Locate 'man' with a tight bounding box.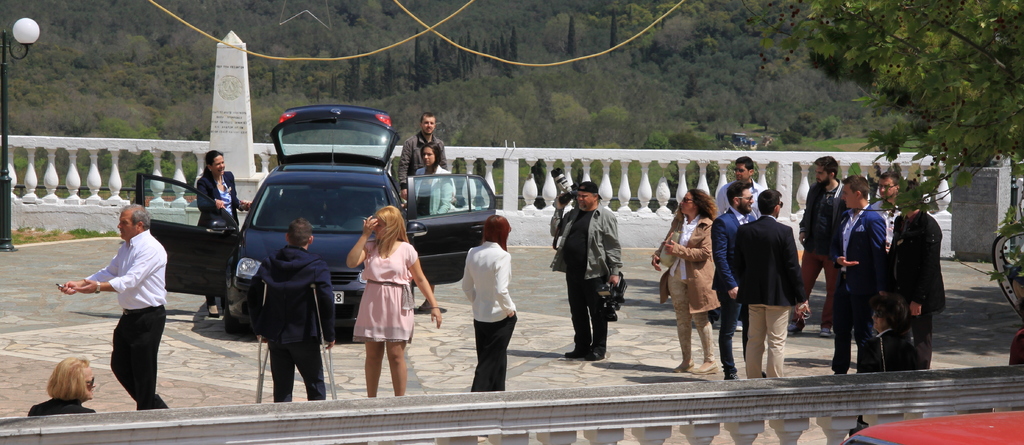
(831,170,884,373).
